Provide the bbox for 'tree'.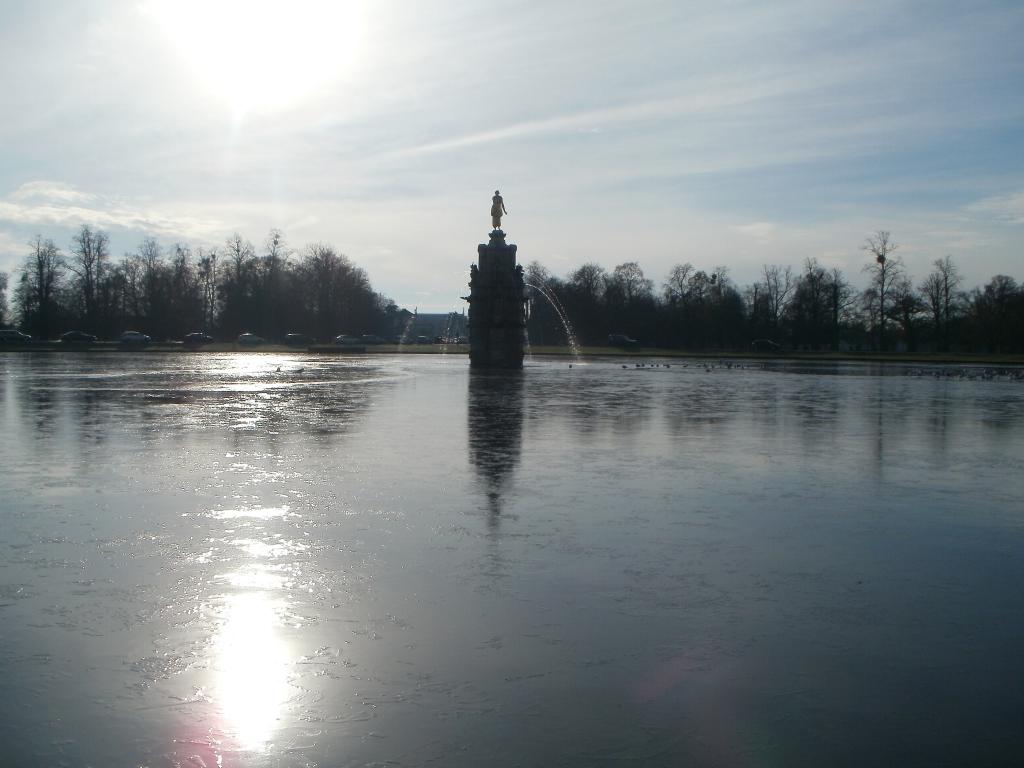
Rect(788, 246, 846, 346).
